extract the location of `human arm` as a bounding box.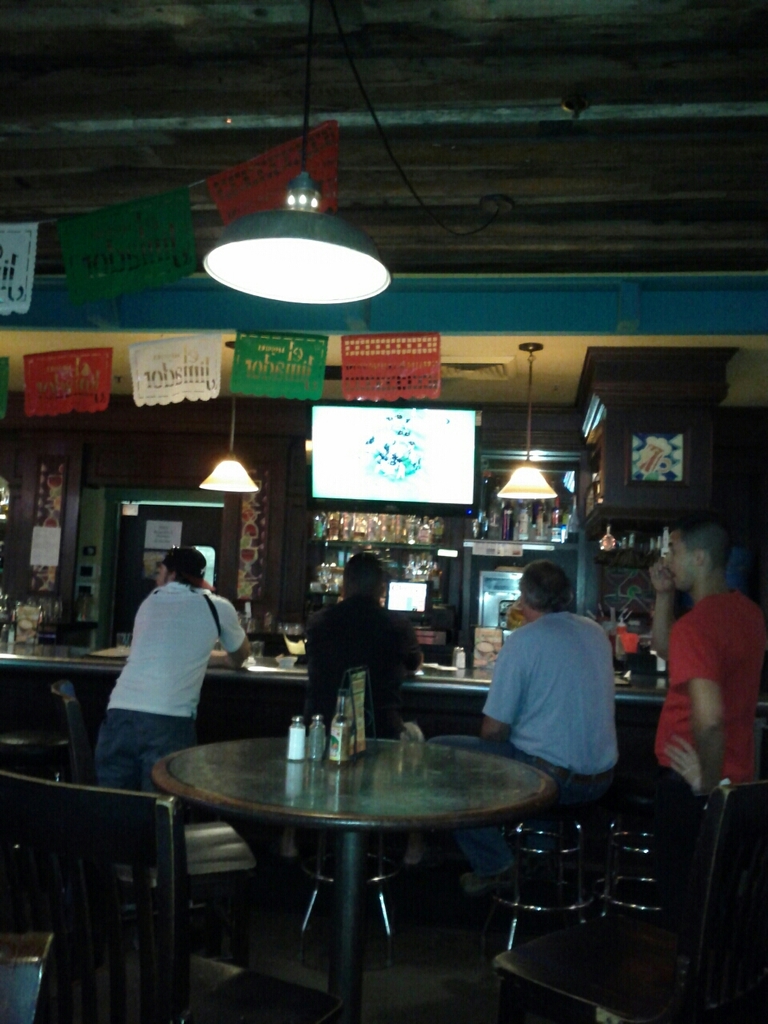
bbox=[666, 618, 726, 793].
